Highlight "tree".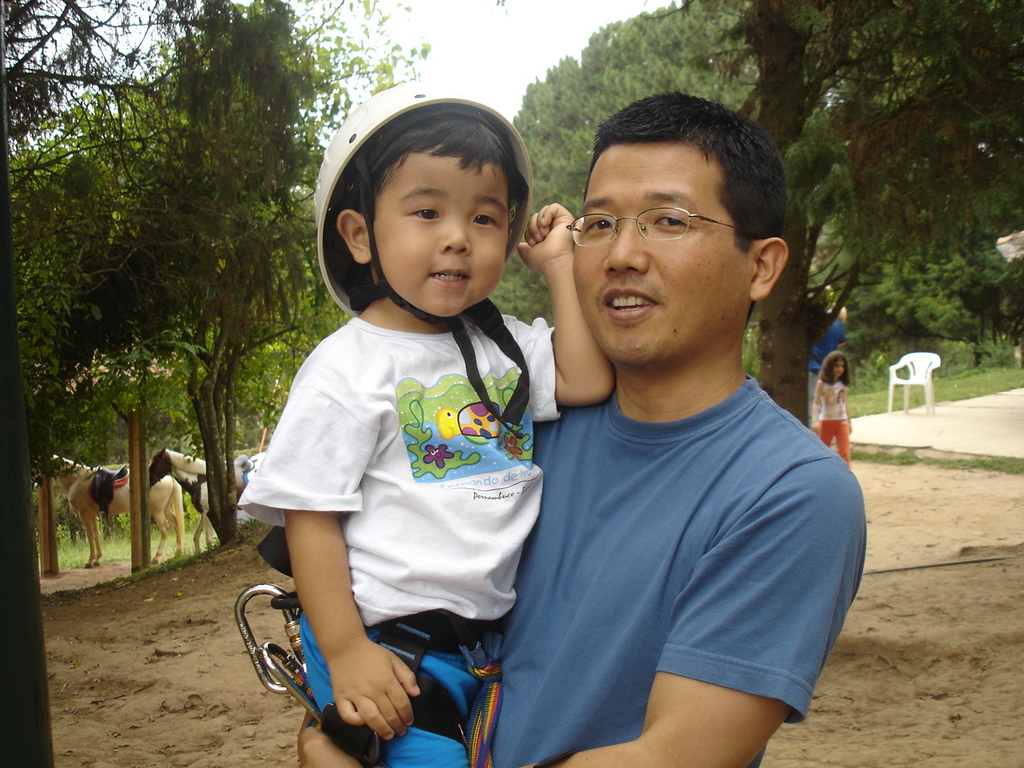
Highlighted region: detection(639, 0, 1023, 431).
